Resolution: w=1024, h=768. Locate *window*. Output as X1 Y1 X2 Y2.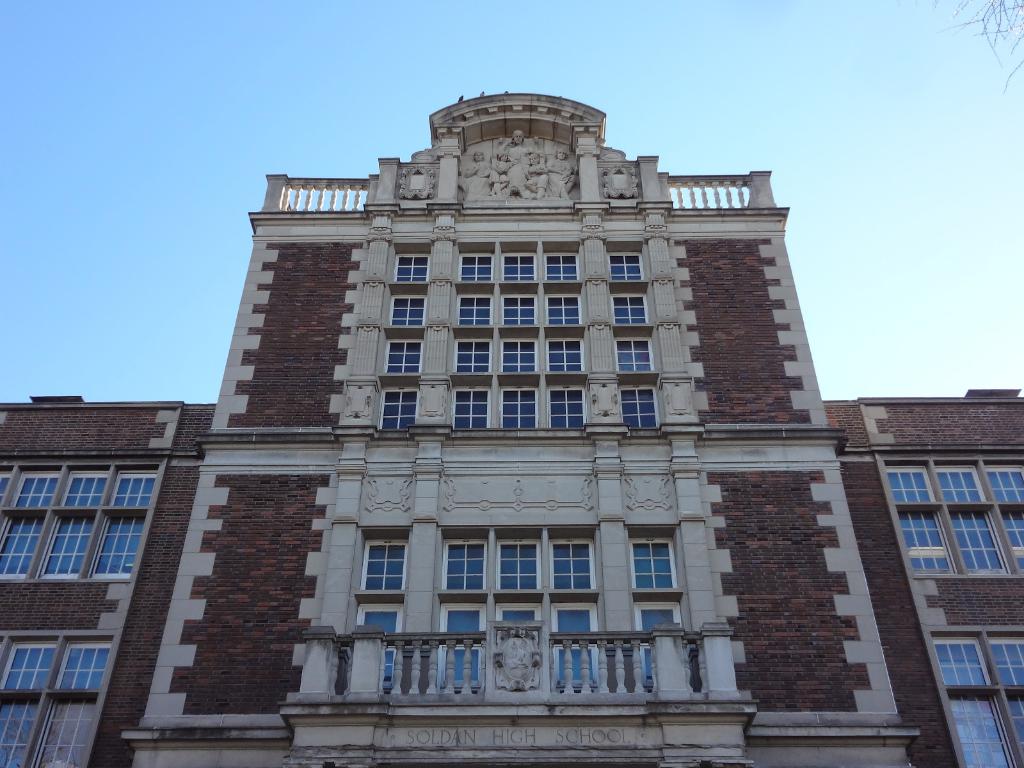
24 471 59 504.
